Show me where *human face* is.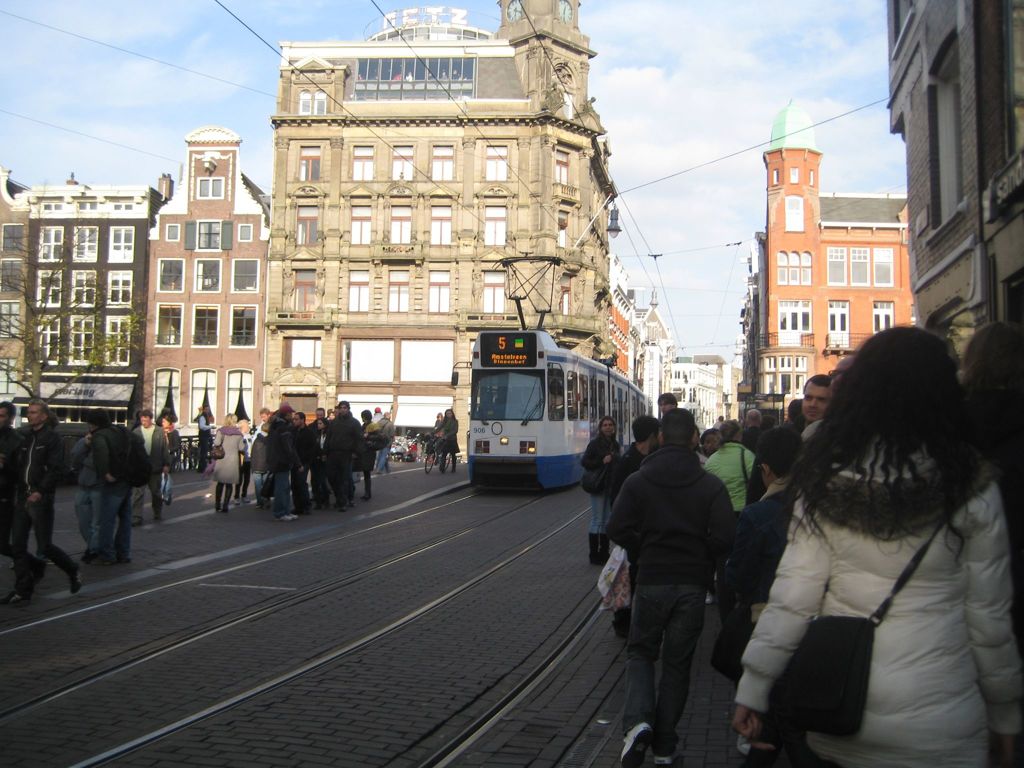
*human face* is at rect(660, 399, 675, 410).
